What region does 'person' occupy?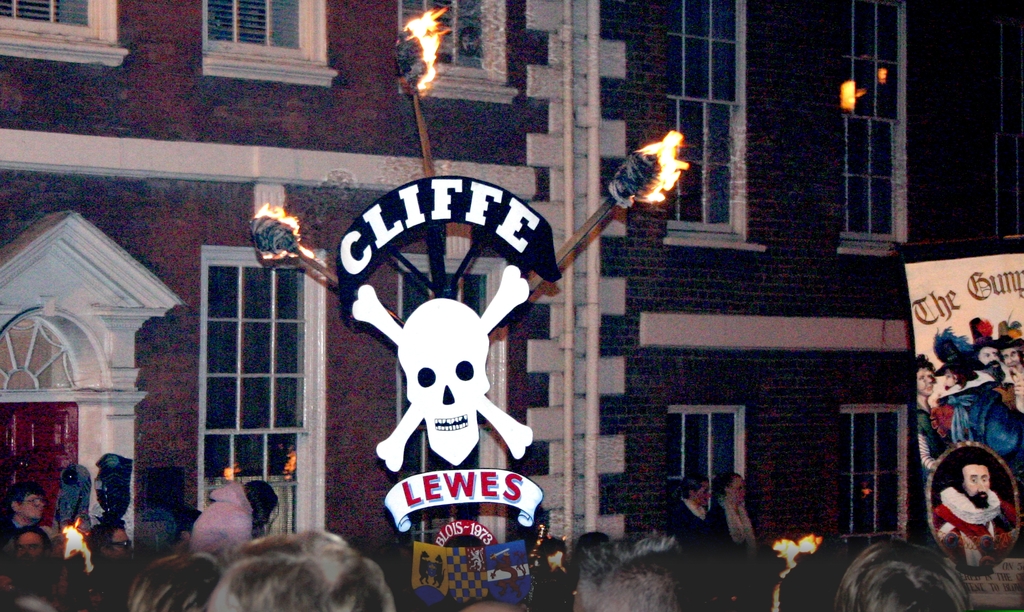
crop(916, 350, 943, 472).
